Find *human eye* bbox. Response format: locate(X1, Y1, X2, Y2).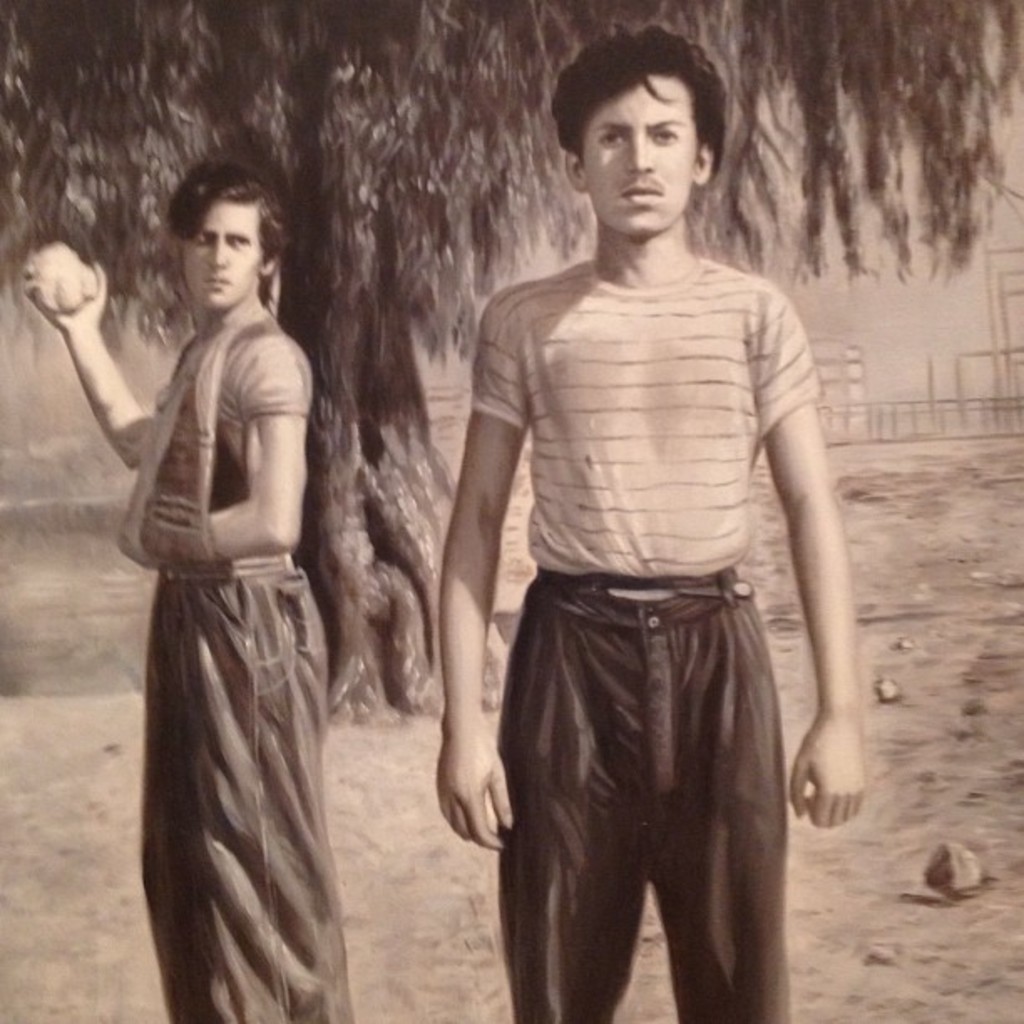
locate(192, 229, 214, 244).
